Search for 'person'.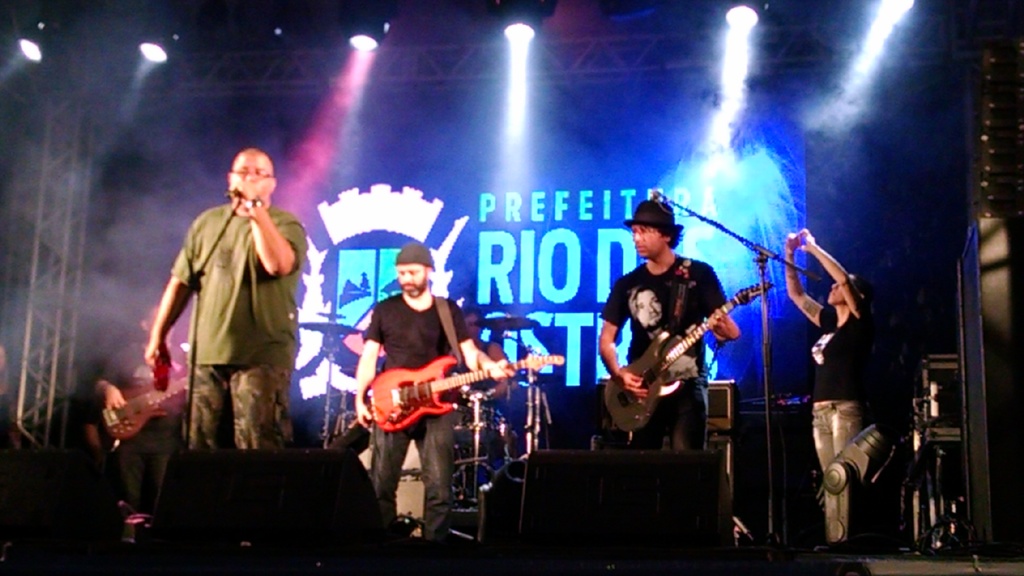
Found at crop(143, 146, 309, 456).
